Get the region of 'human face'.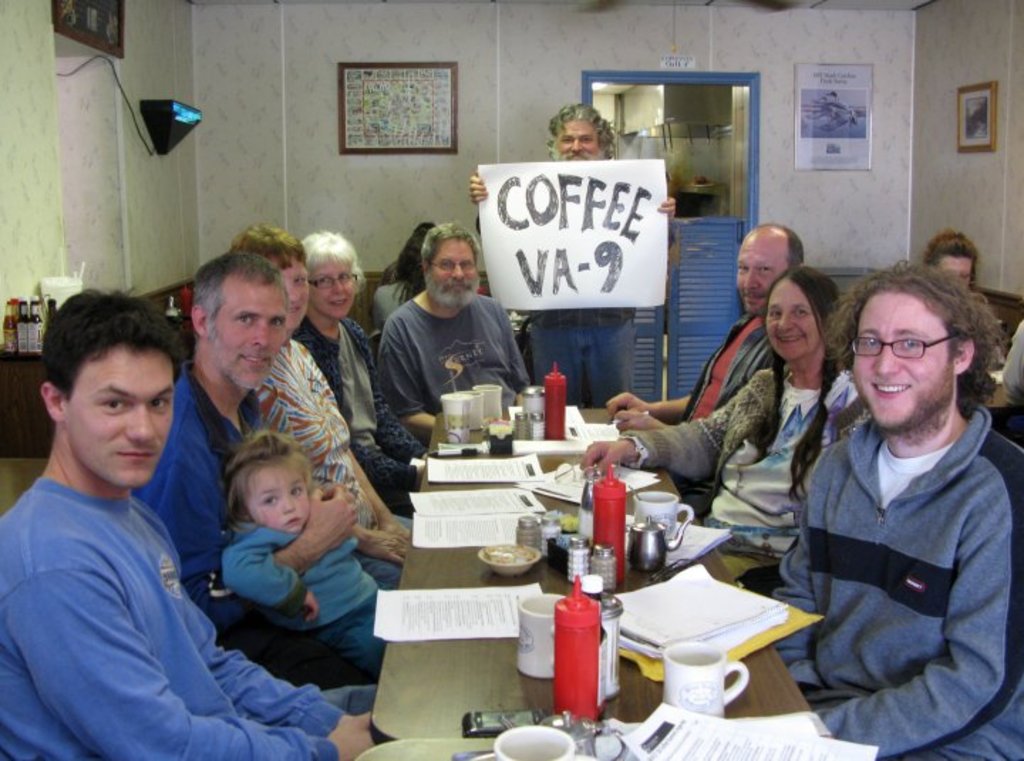
left=849, top=297, right=953, bottom=425.
